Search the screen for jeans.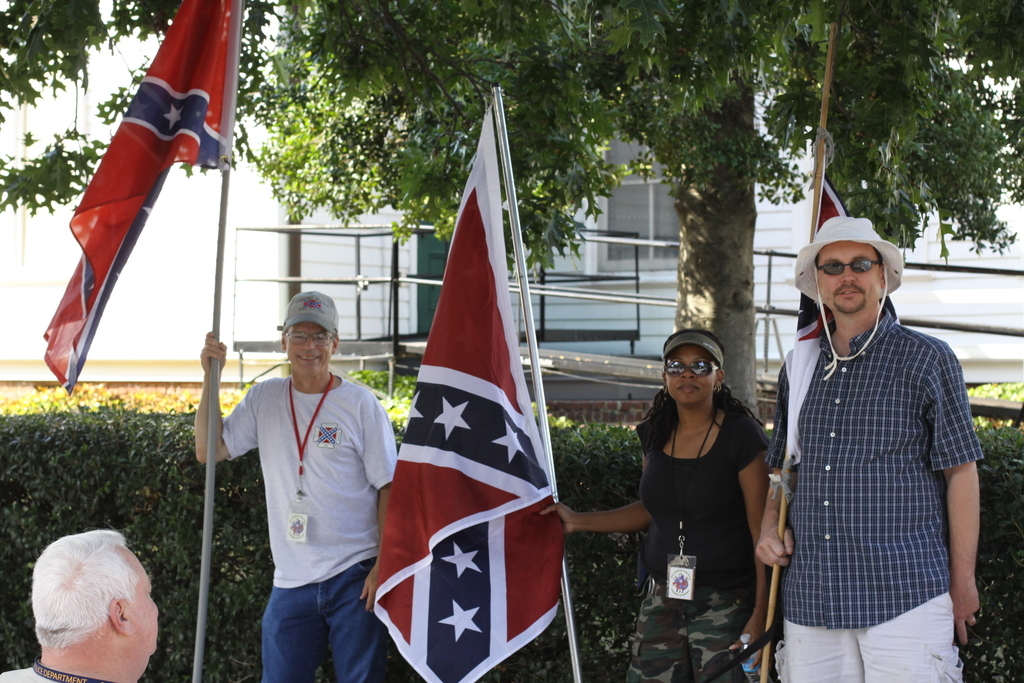
Found at pyautogui.locateOnScreen(243, 564, 371, 673).
